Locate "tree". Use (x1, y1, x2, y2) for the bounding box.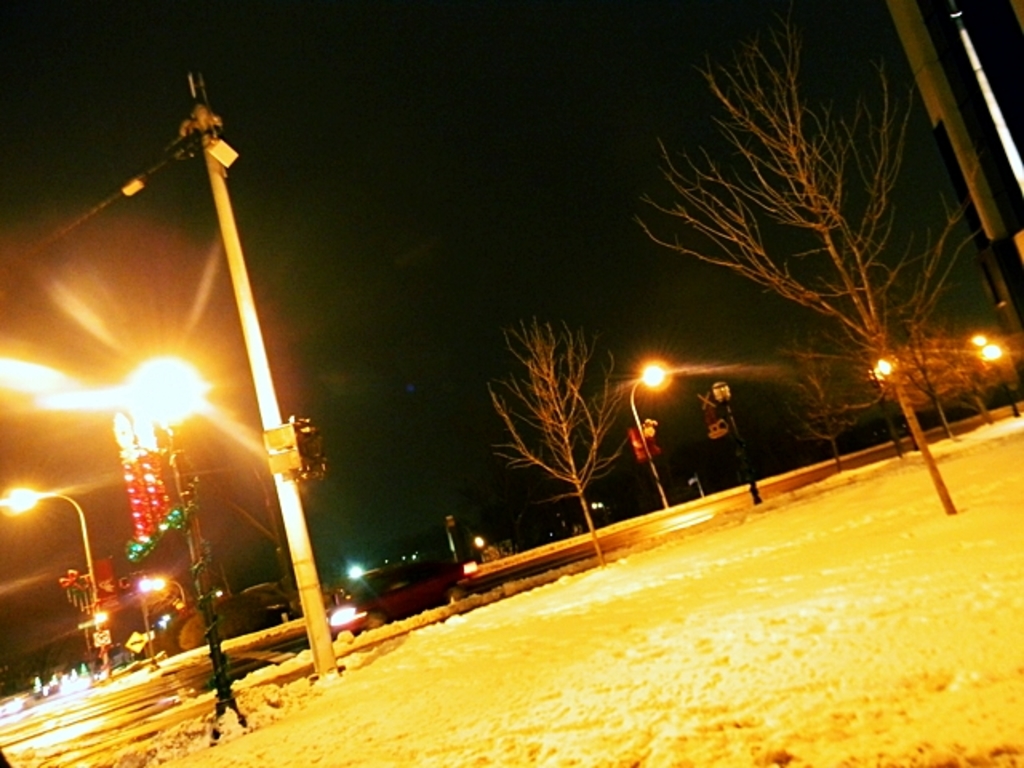
(621, 13, 1005, 483).
